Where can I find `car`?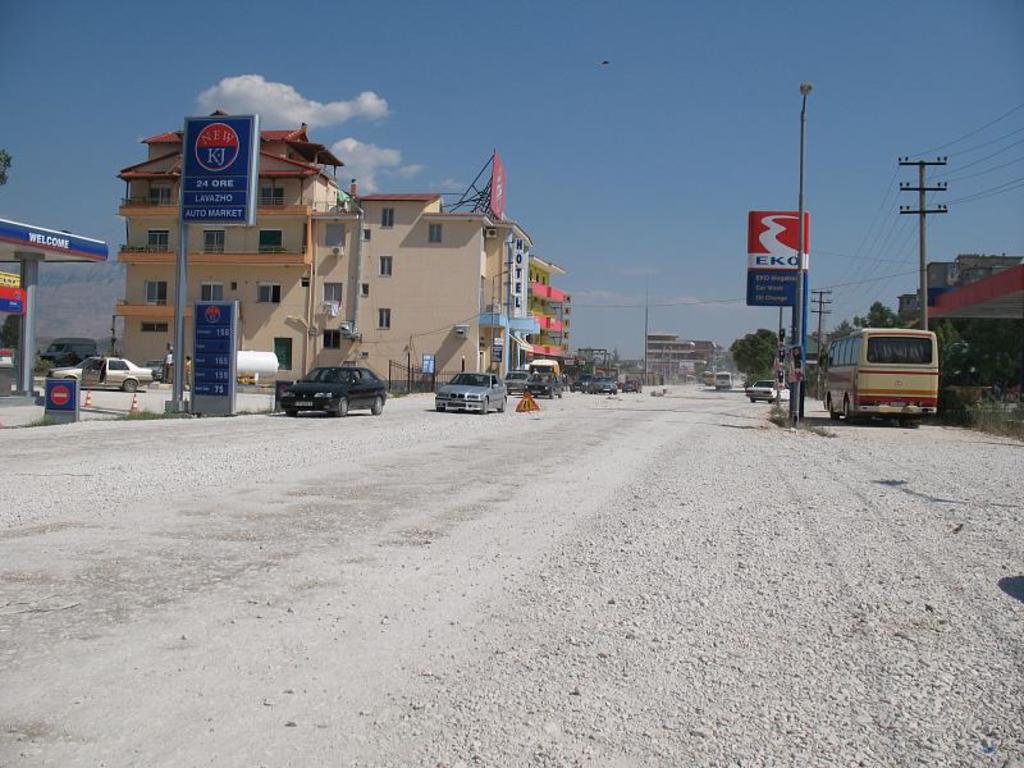
You can find it at x1=589 y1=376 x2=617 y2=396.
